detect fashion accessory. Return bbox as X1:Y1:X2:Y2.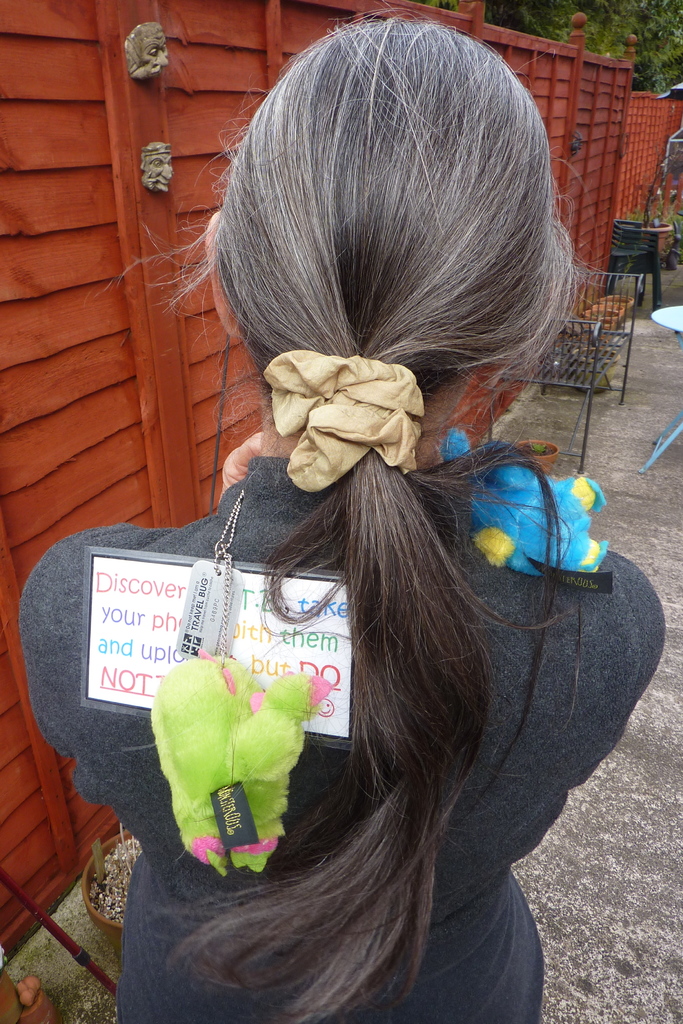
256:346:426:496.
